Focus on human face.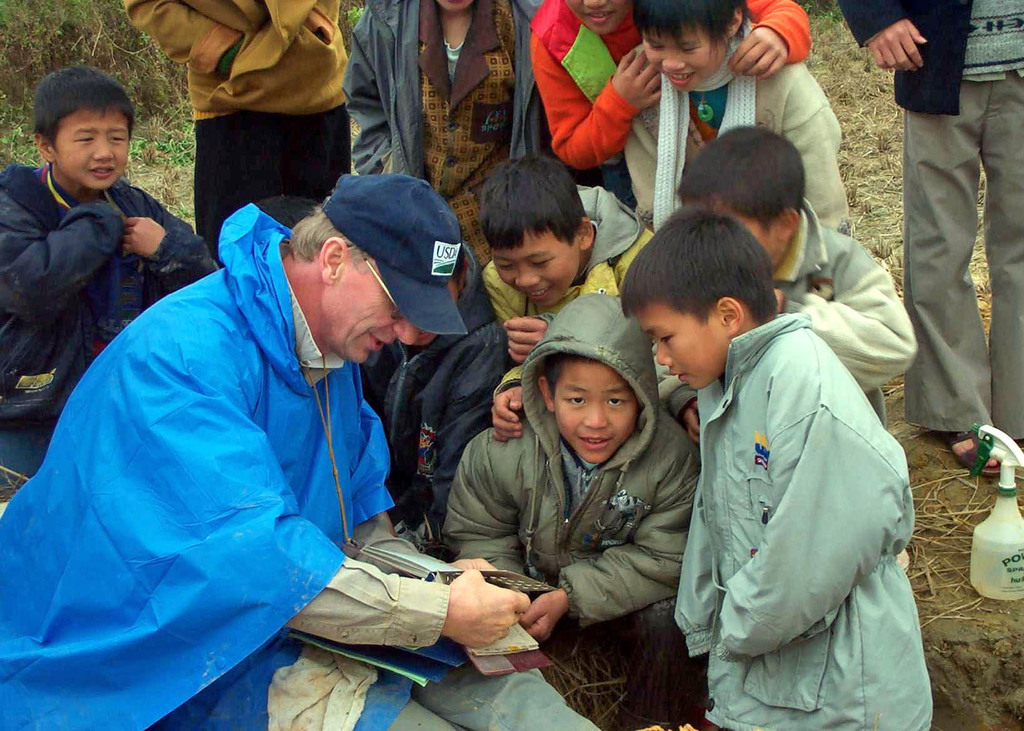
Focused at select_region(417, 282, 460, 344).
